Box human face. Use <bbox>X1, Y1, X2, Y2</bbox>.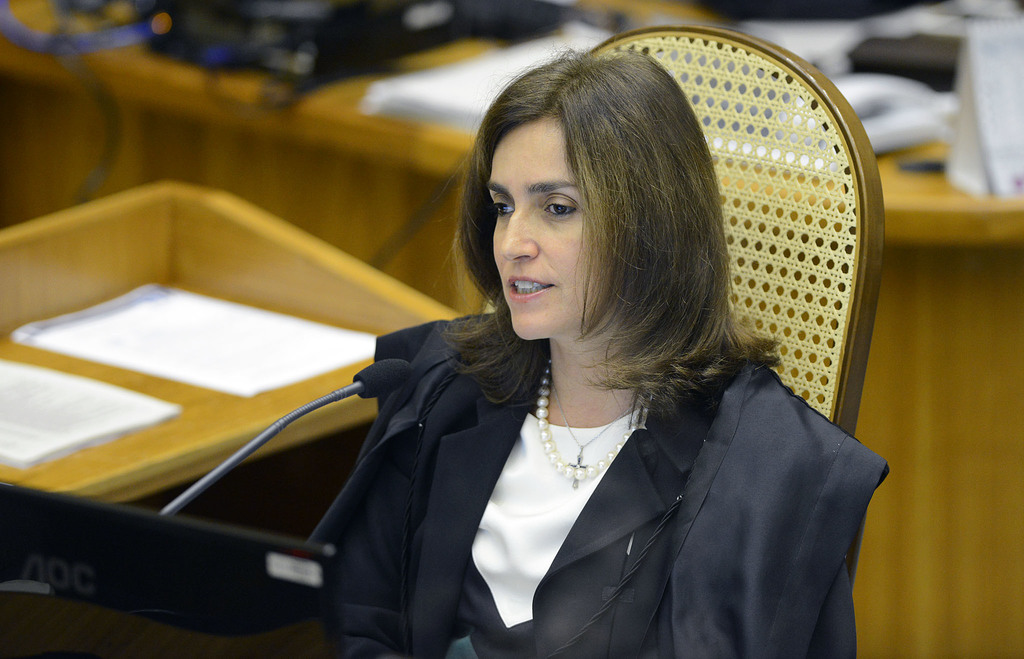
<bbox>490, 123, 618, 346</bbox>.
